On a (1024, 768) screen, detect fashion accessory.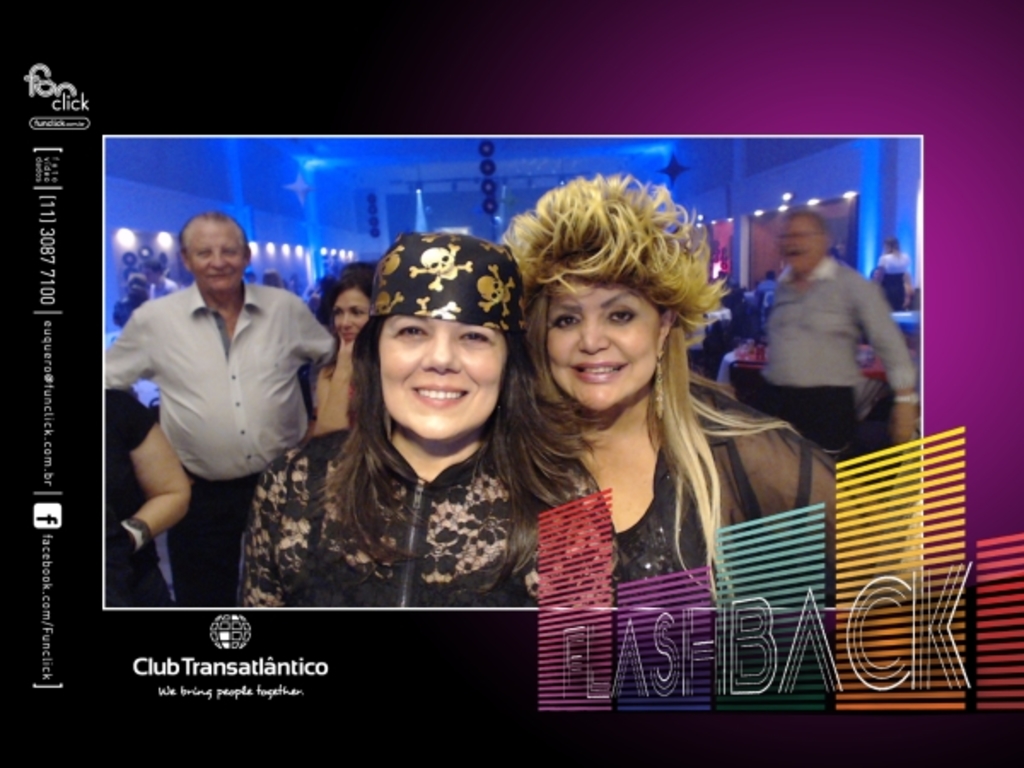
x1=657 y1=353 x2=662 y2=422.
